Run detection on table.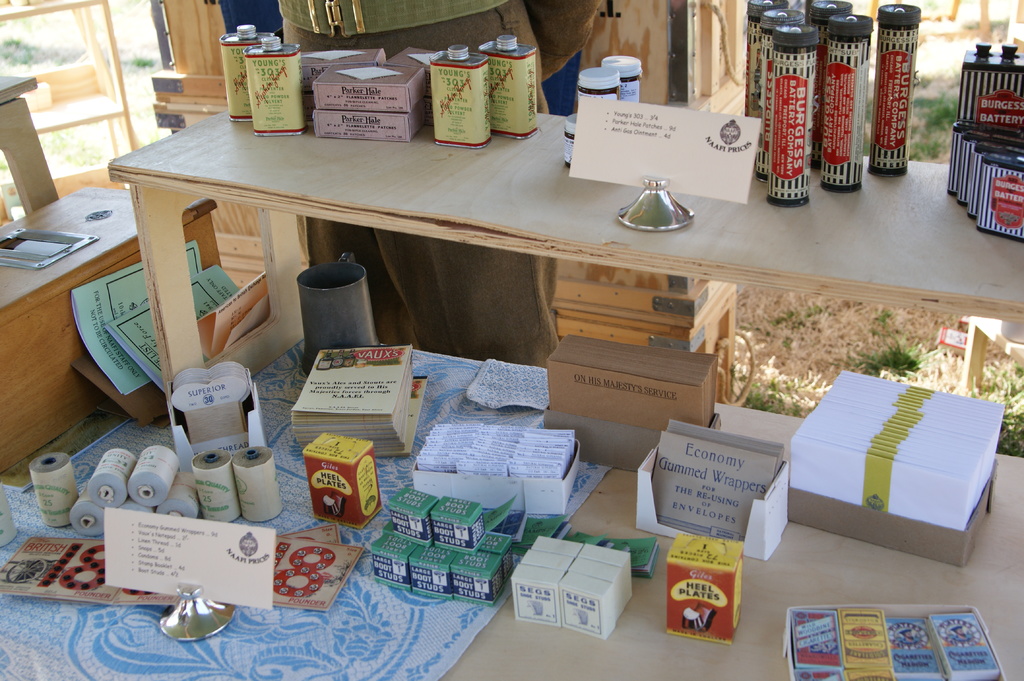
Result: rect(112, 87, 923, 393).
